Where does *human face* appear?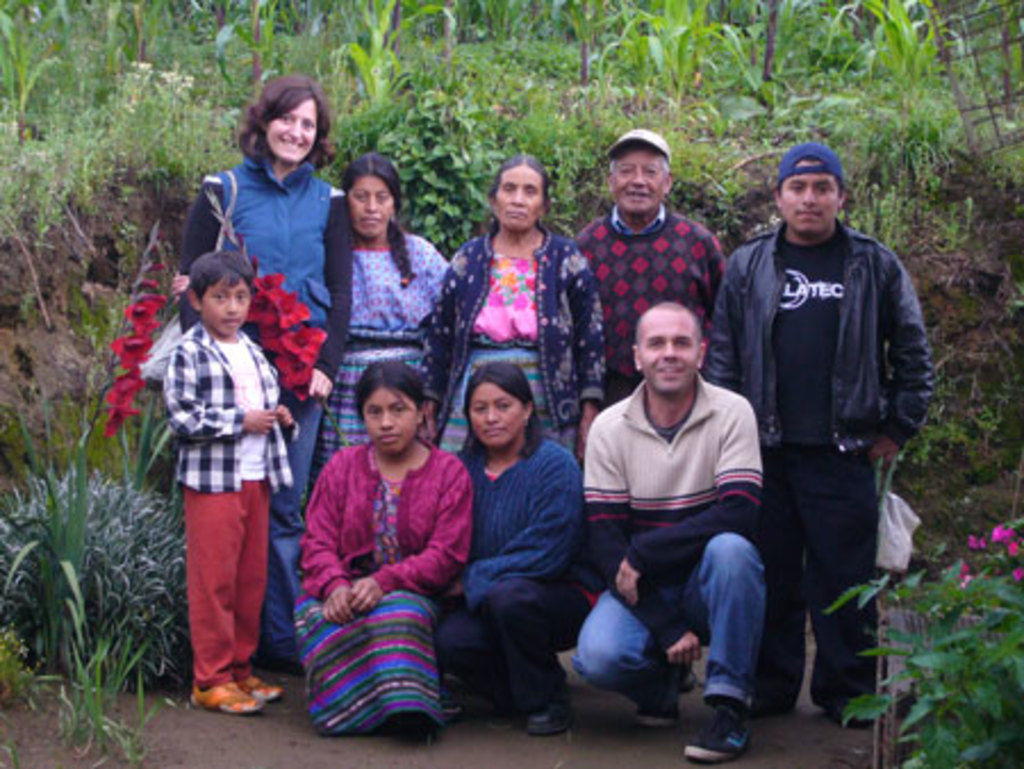
Appears at left=767, top=155, right=840, bottom=237.
